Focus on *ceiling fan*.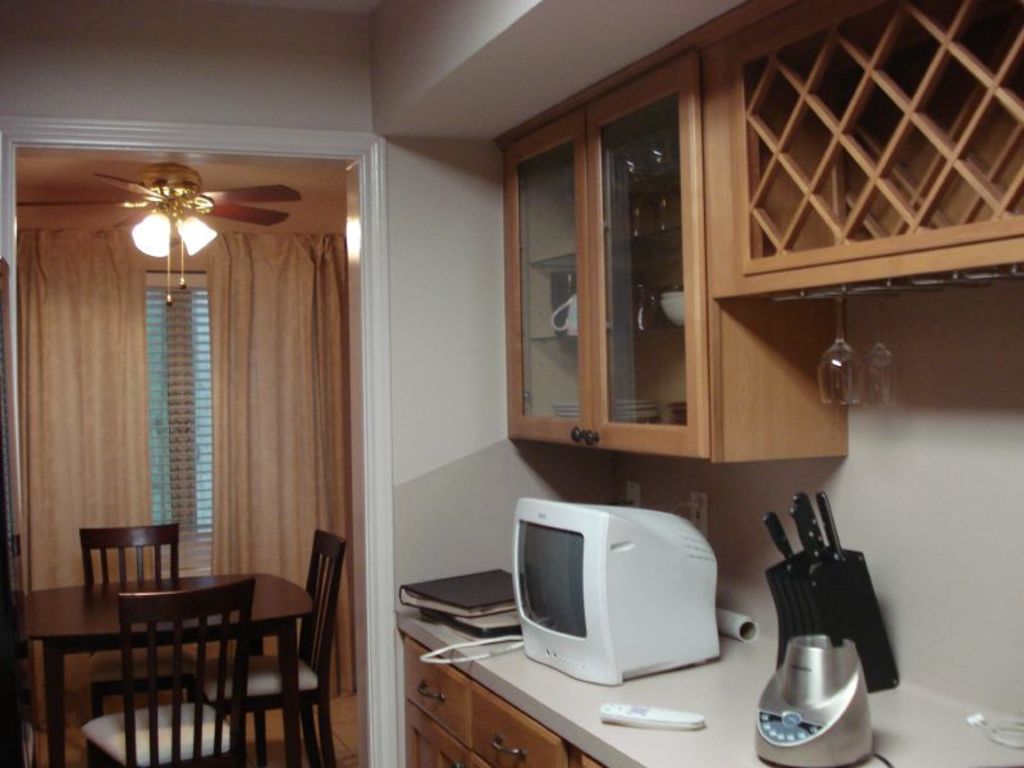
Focused at bbox=[14, 174, 302, 305].
